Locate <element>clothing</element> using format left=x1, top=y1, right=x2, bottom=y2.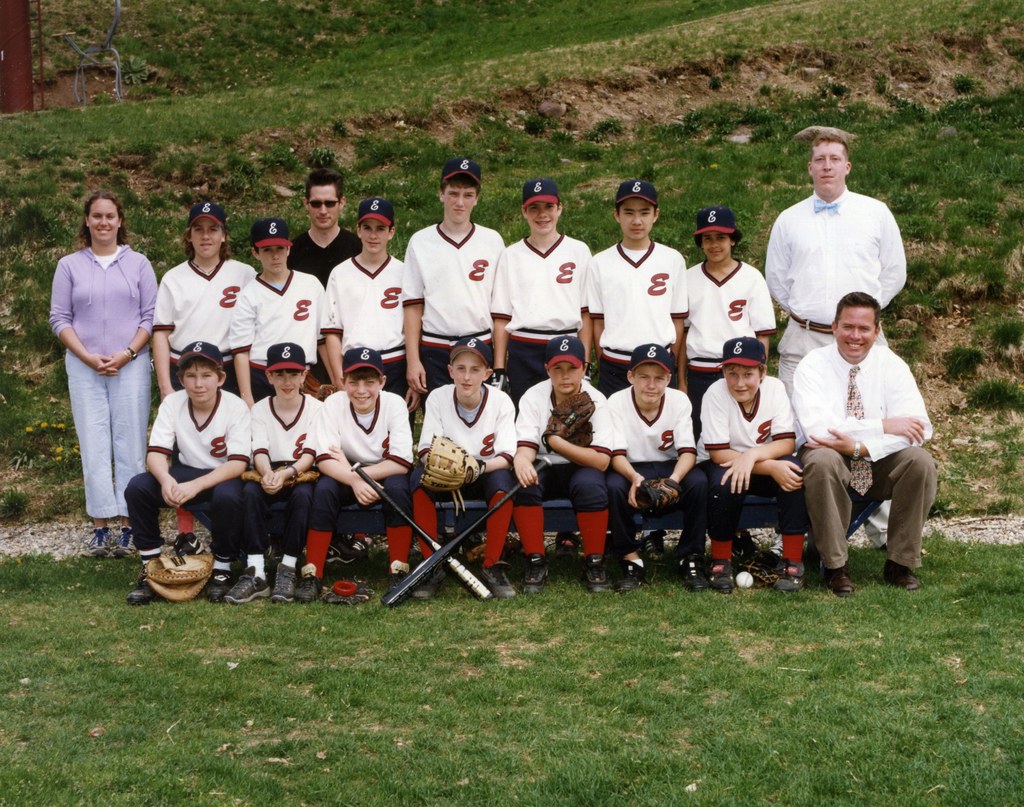
left=154, top=259, right=253, bottom=395.
